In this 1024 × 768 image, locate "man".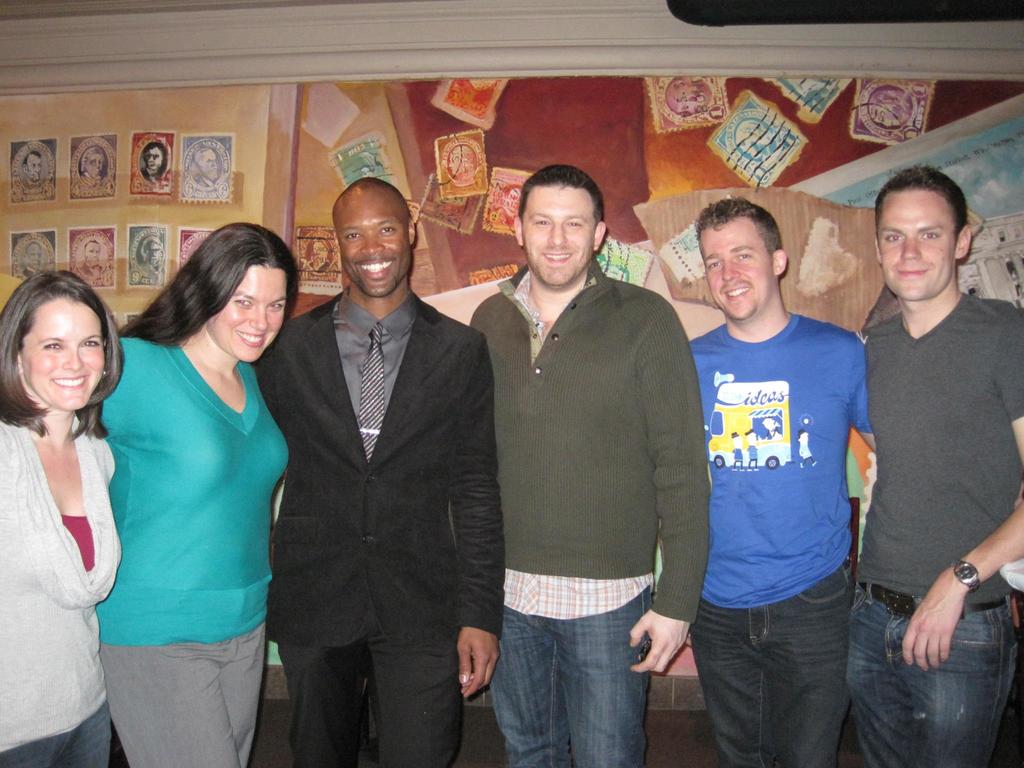
Bounding box: BBox(247, 175, 505, 767).
